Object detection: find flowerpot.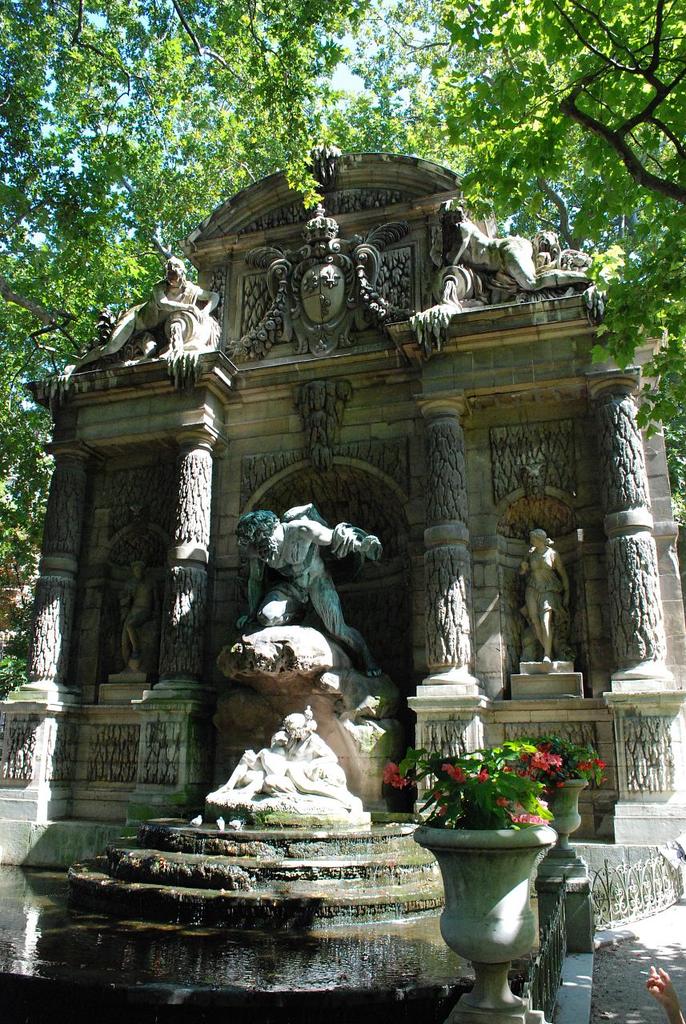
(x1=537, y1=777, x2=590, y2=835).
